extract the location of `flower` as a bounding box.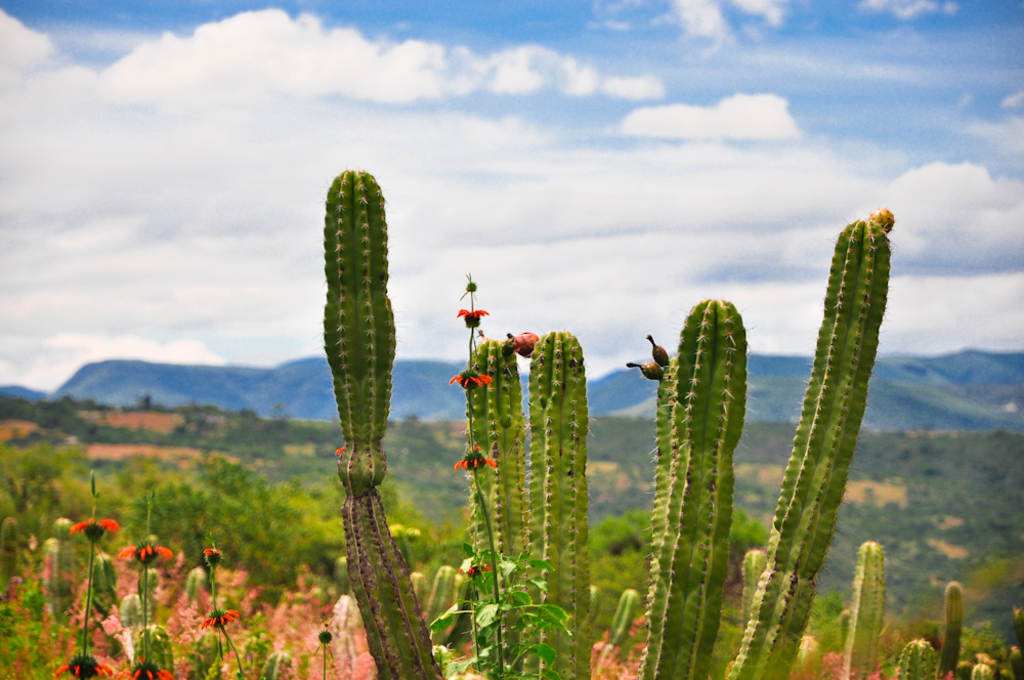
x1=451, y1=436, x2=505, y2=477.
